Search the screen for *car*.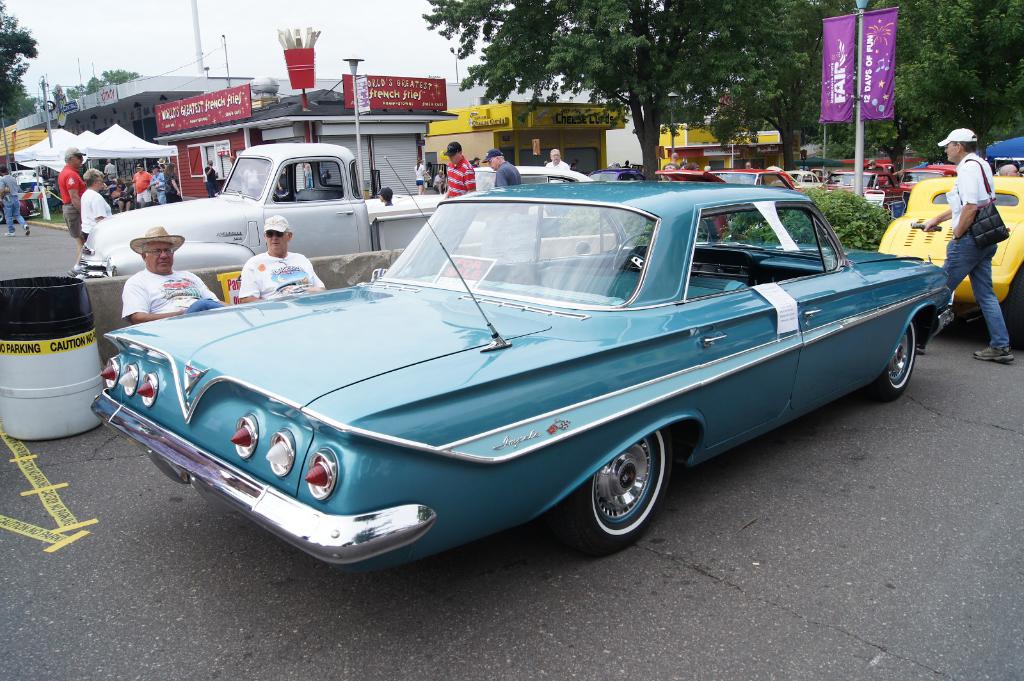
Found at 987,134,1023,174.
